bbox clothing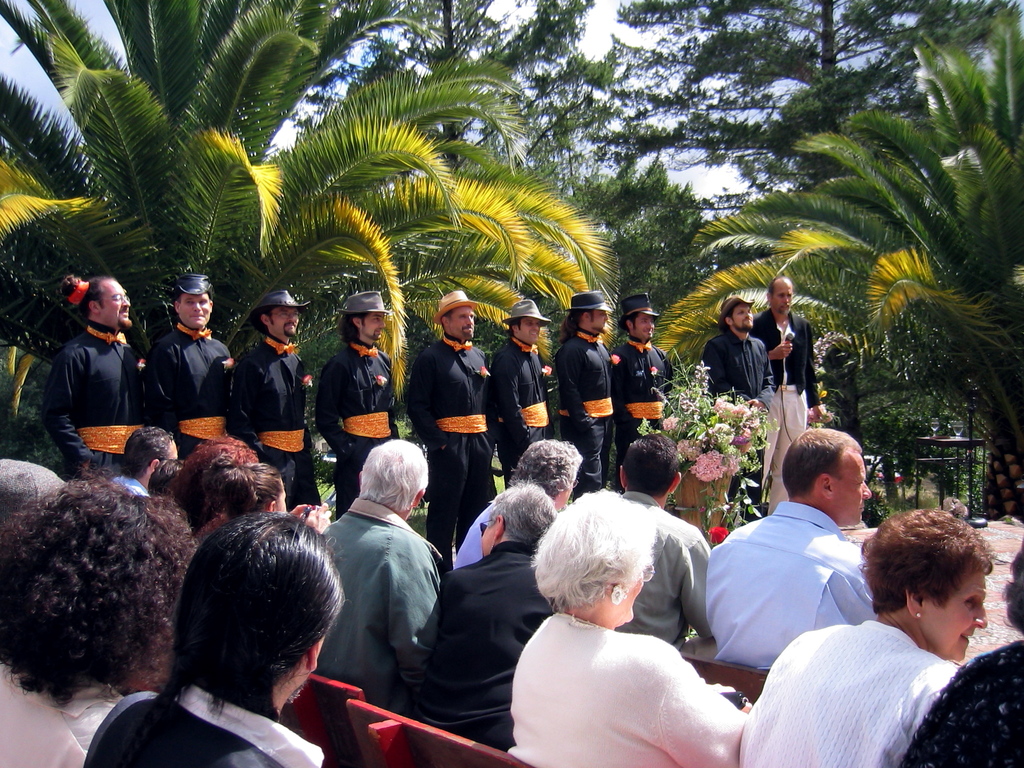
select_region(408, 332, 505, 562)
